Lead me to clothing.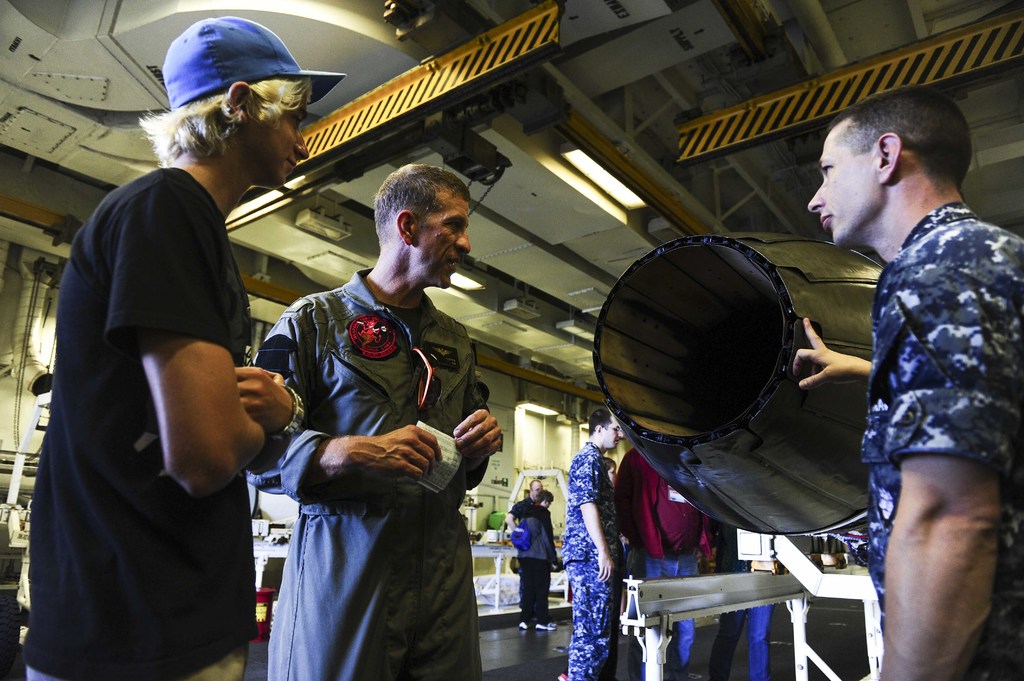
Lead to bbox=[562, 442, 612, 680].
